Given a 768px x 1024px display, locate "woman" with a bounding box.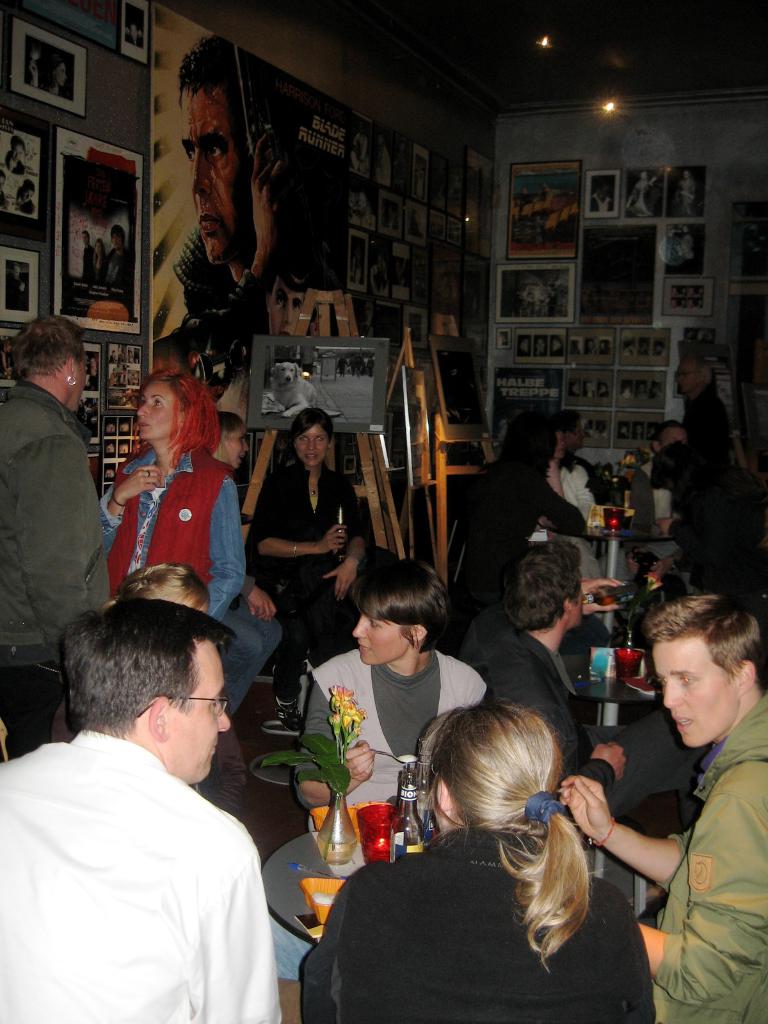
Located: {"left": 90, "top": 362, "right": 242, "bottom": 613}.
